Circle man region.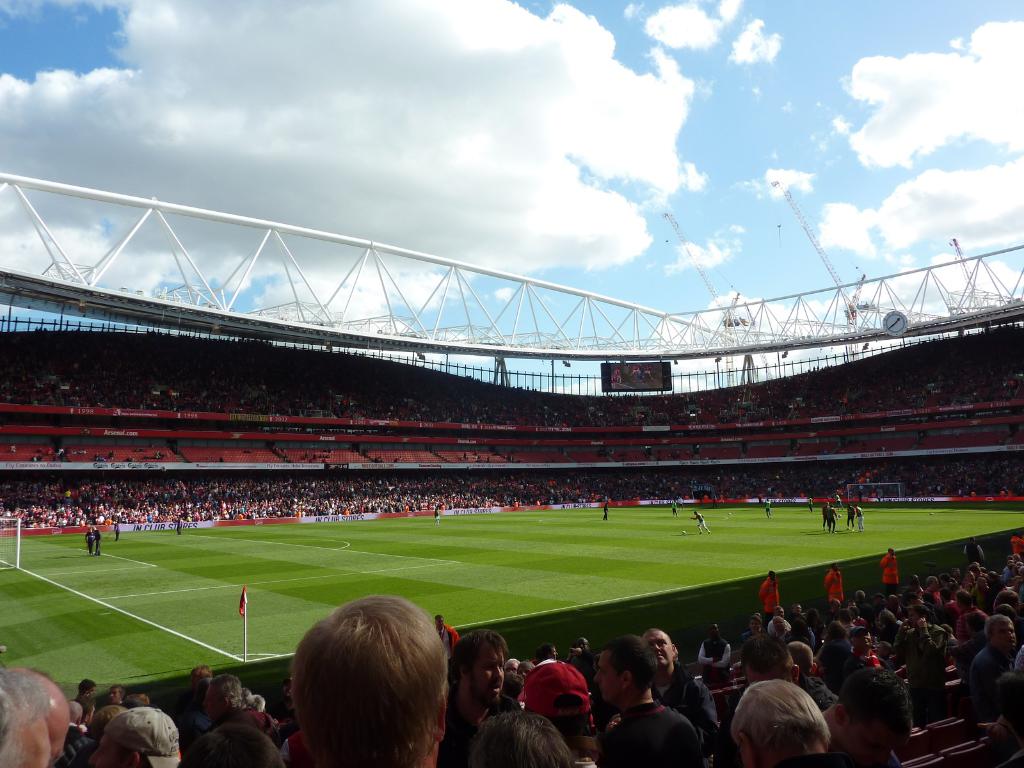
Region: Rect(964, 536, 988, 564).
